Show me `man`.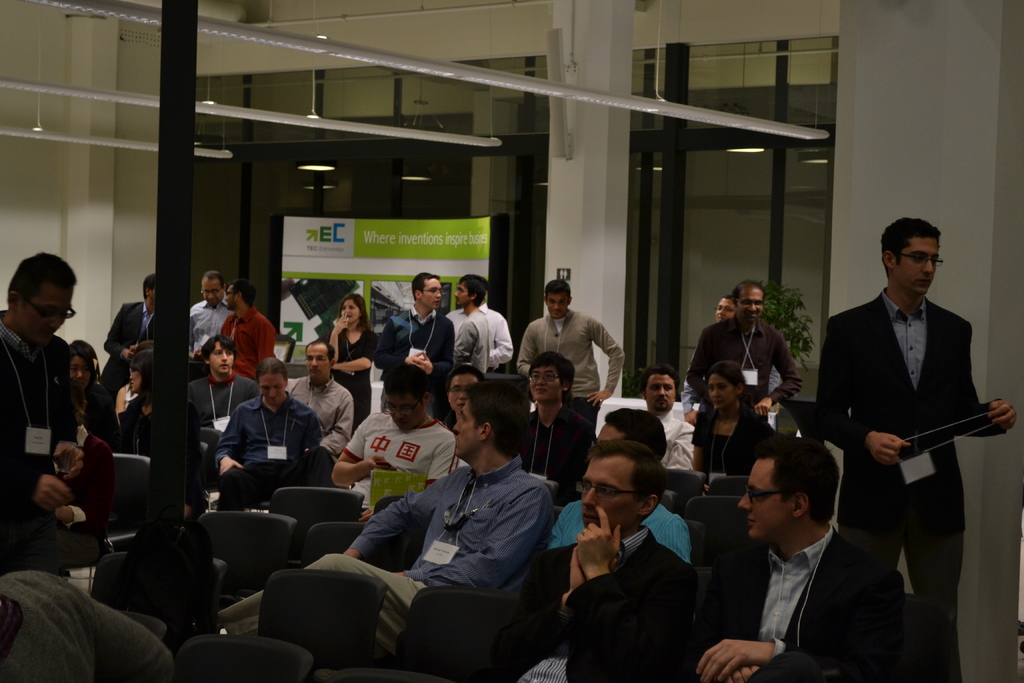
`man` is here: 689/436/911/682.
